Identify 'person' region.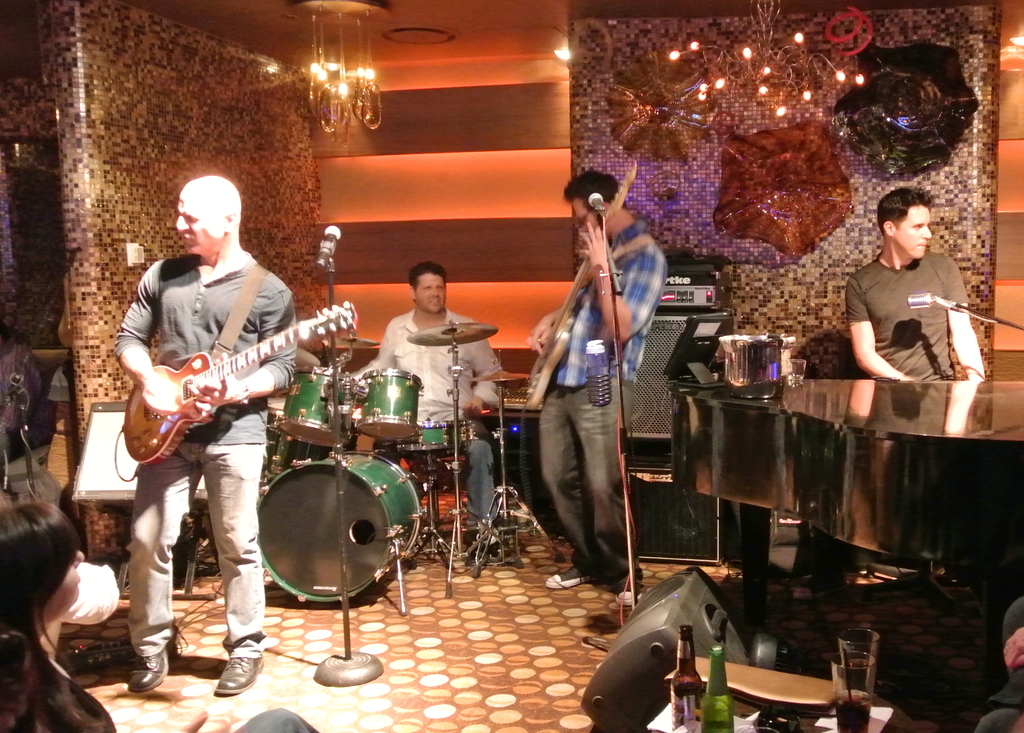
Region: [x1=976, y1=596, x2=1023, y2=732].
